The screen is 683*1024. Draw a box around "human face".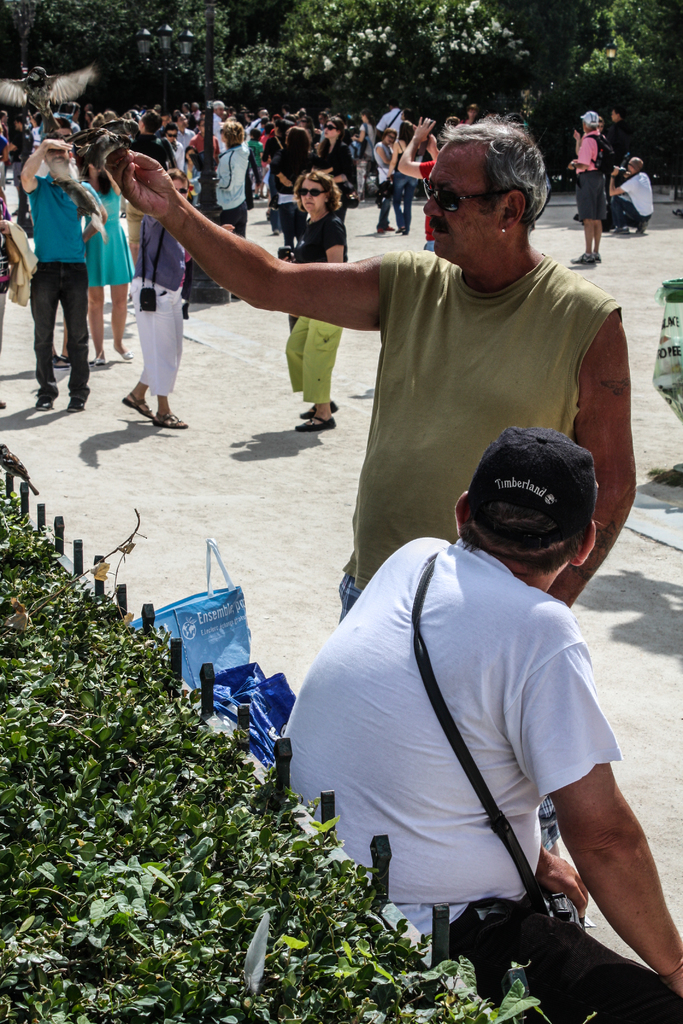
[610, 109, 621, 121].
